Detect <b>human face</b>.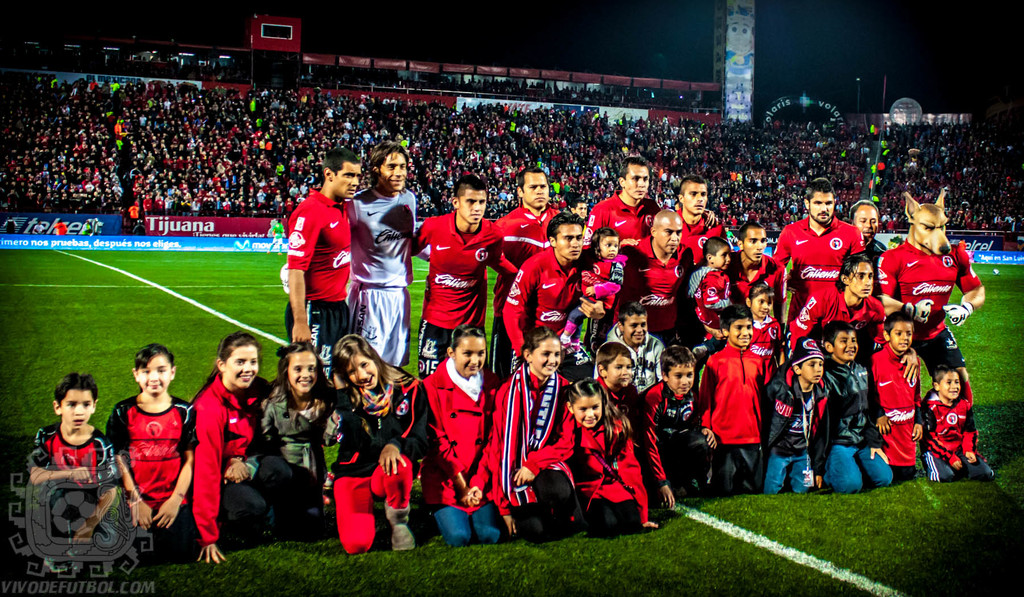
Detected at crop(833, 330, 858, 364).
